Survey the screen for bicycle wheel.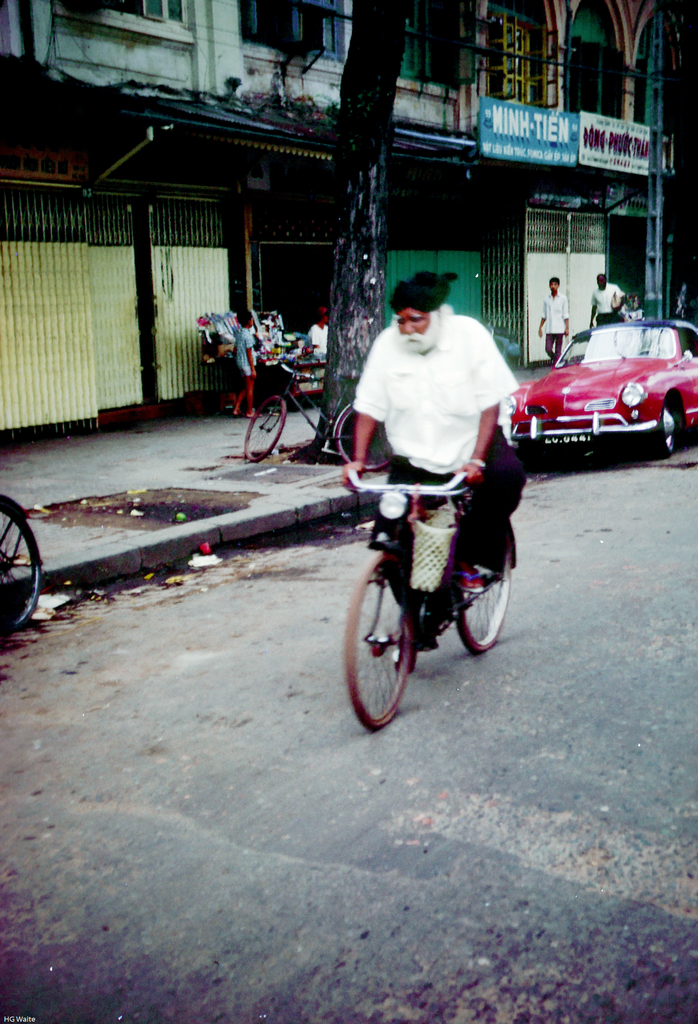
Survey found: box=[455, 519, 518, 660].
